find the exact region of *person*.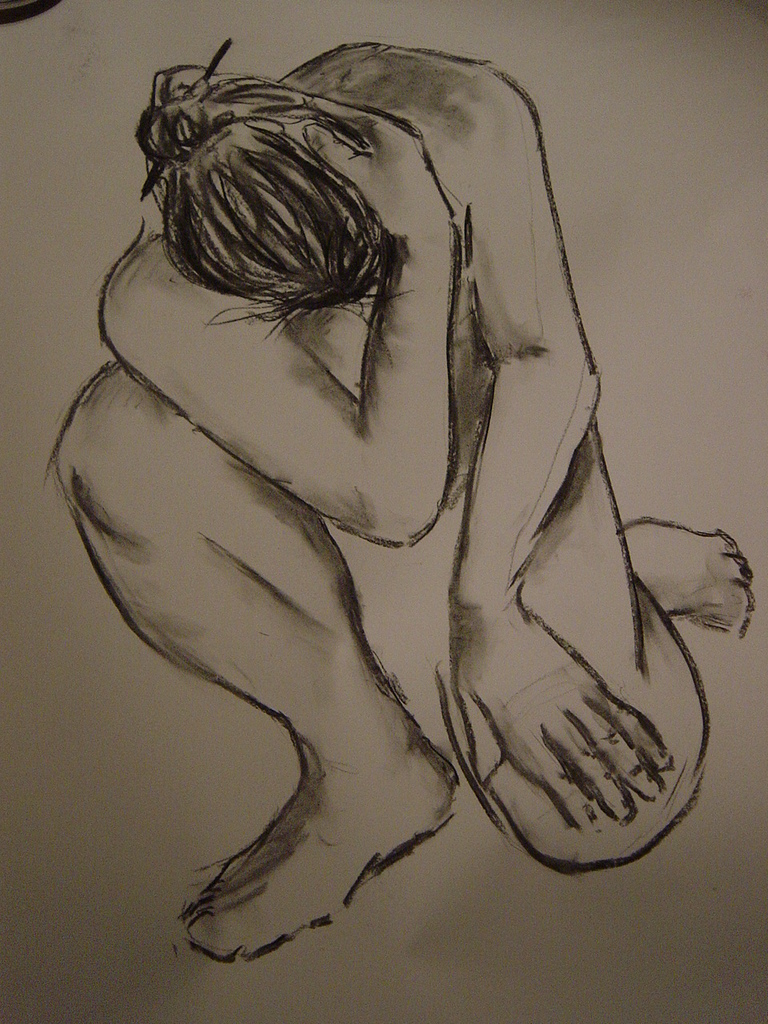
Exact region: x1=47 y1=69 x2=711 y2=956.
